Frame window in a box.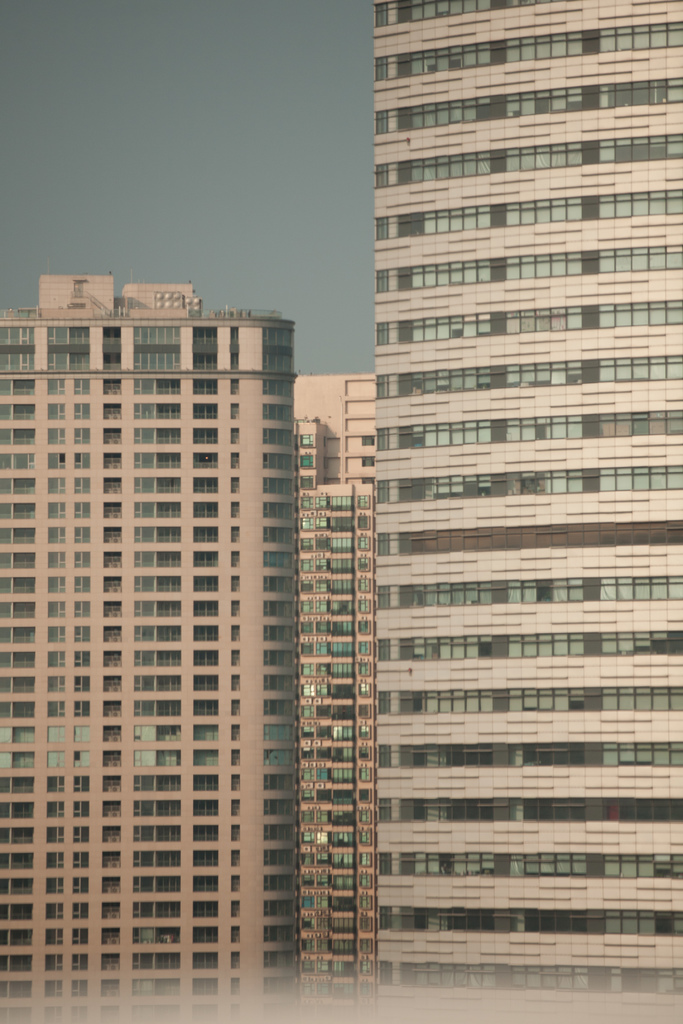
1 774 40 800.
